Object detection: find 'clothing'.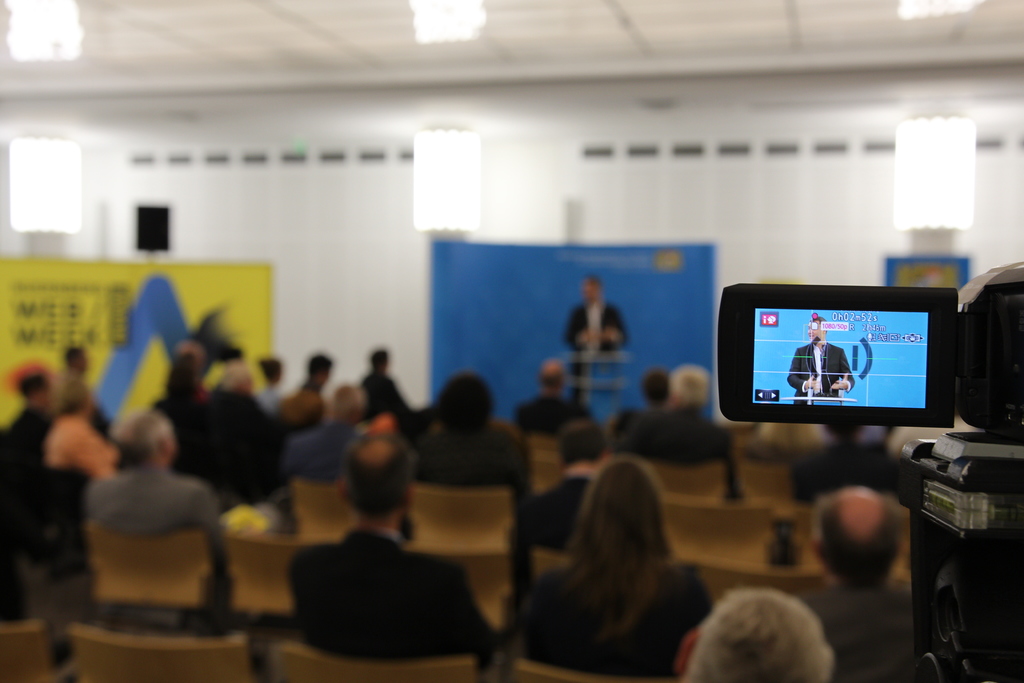
x1=788 y1=432 x2=908 y2=506.
